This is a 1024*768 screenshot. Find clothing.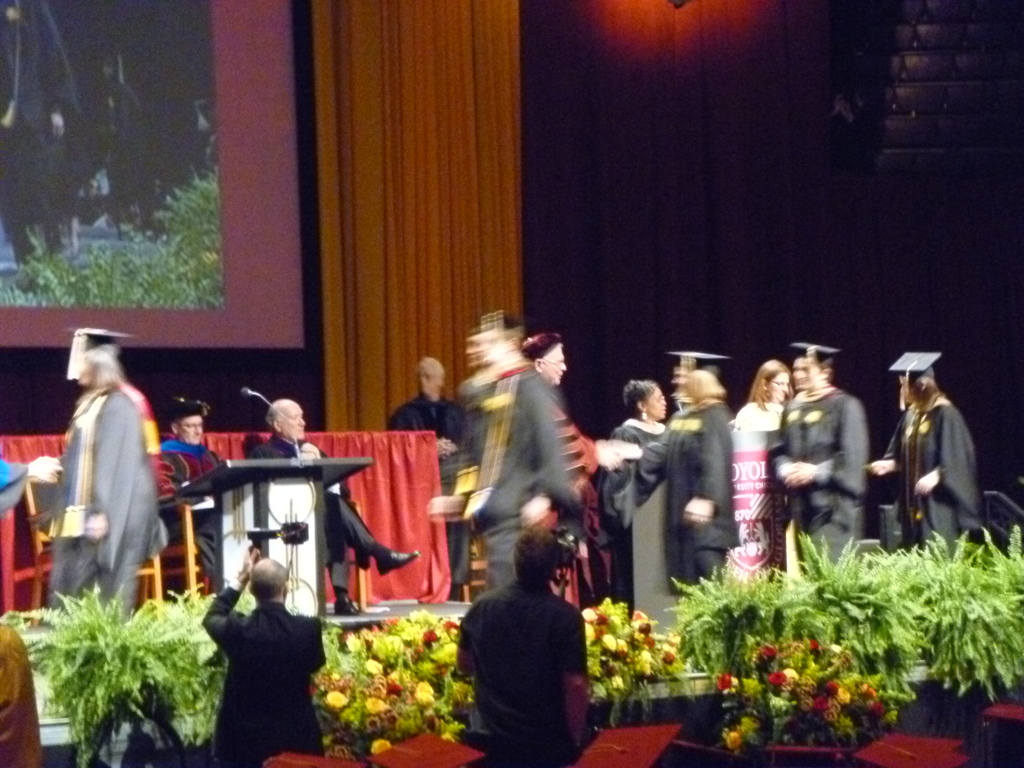
Bounding box: x1=385 y1=387 x2=466 y2=557.
